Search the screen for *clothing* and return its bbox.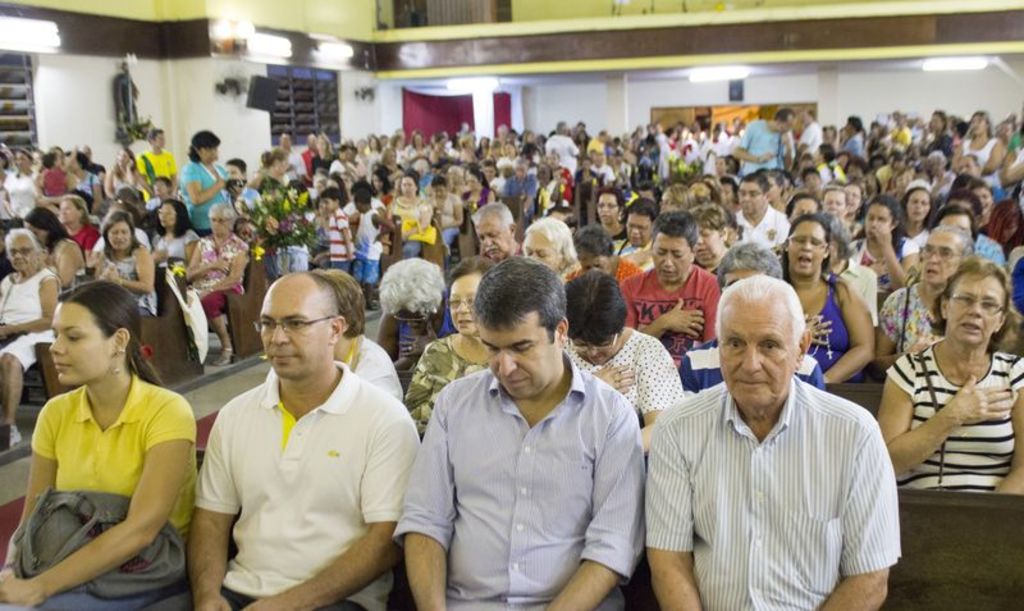
Found: left=887, top=341, right=1023, bottom=488.
